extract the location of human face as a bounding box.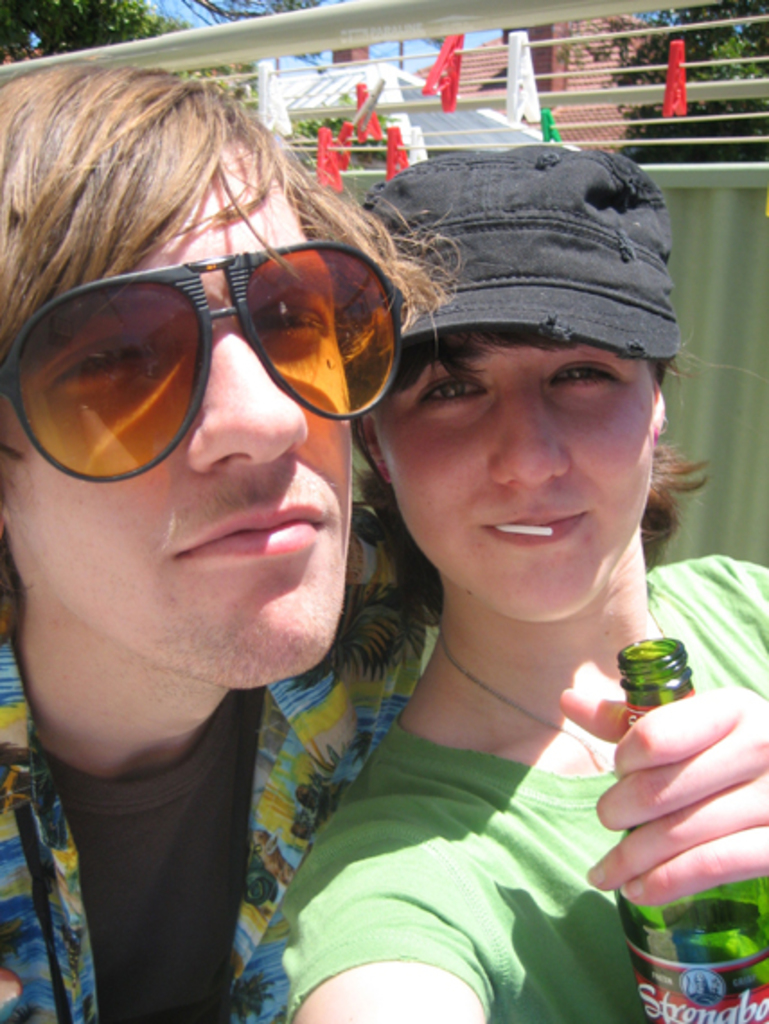
left=379, top=318, right=652, bottom=625.
